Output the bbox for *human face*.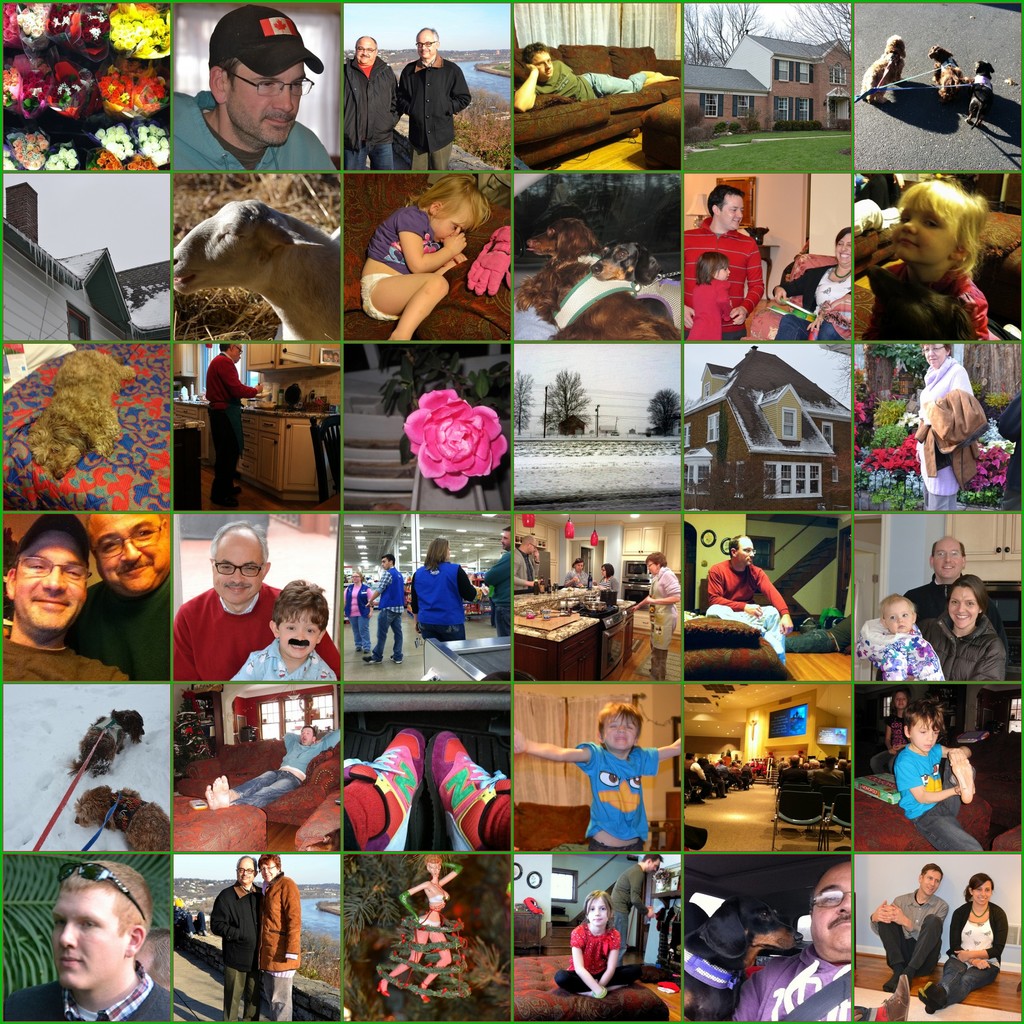
(721,195,746,232).
